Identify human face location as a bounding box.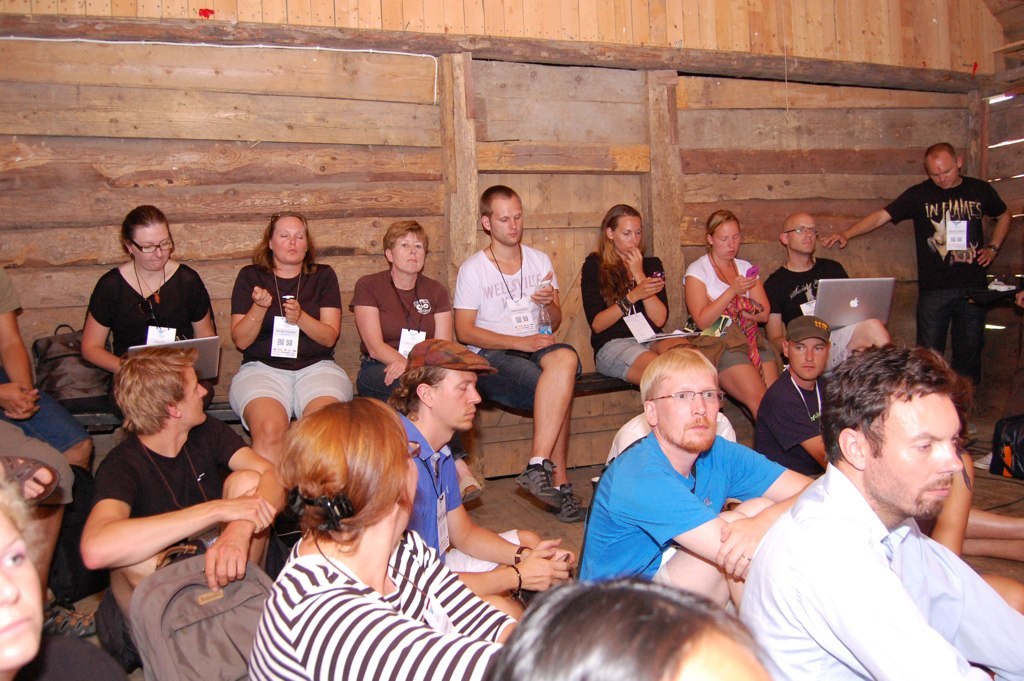
{"left": 180, "top": 359, "right": 214, "bottom": 415}.
